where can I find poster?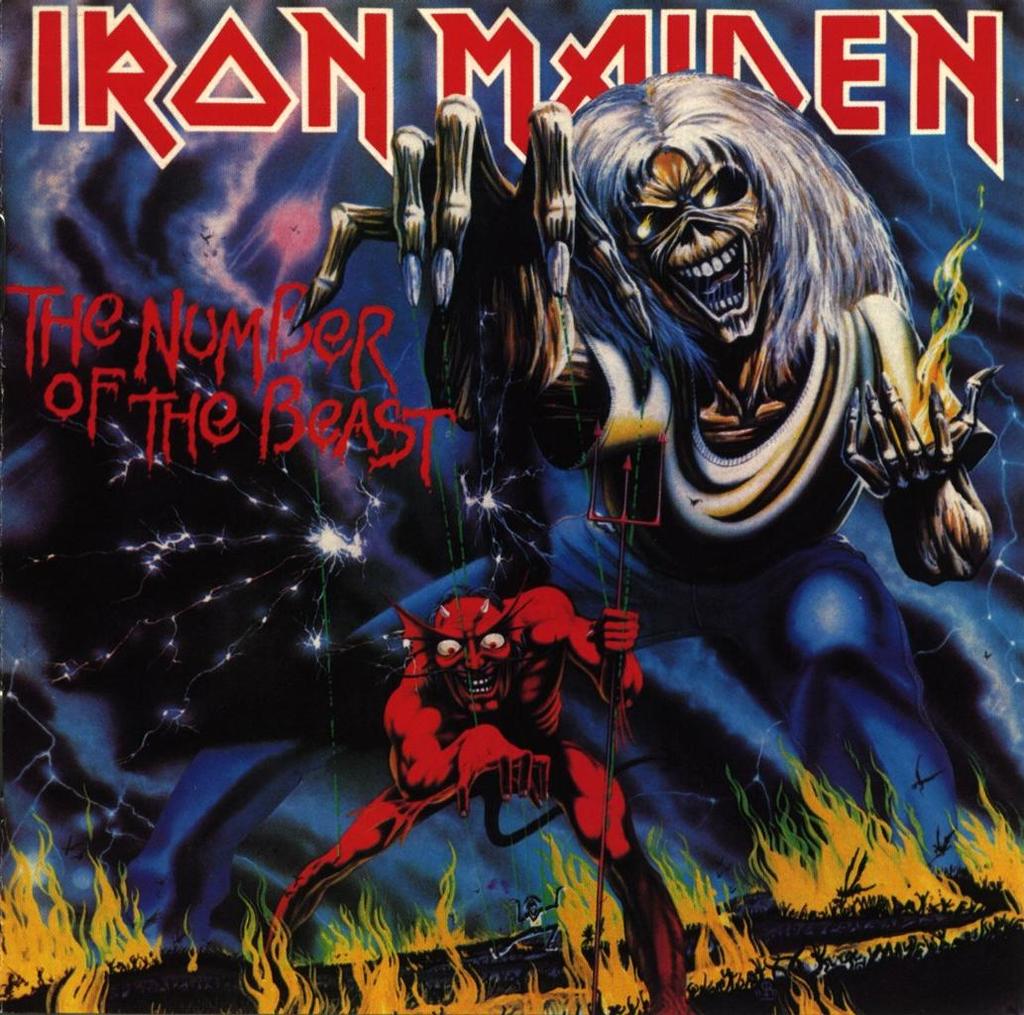
You can find it at crop(0, 0, 1023, 1014).
